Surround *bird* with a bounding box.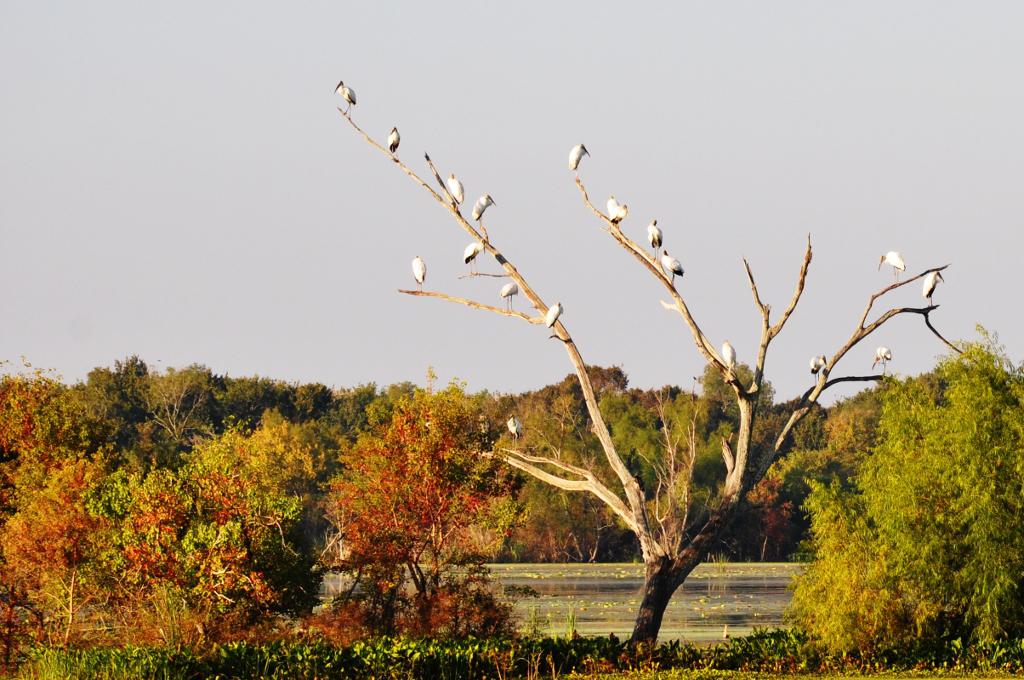
Rect(506, 410, 522, 450).
